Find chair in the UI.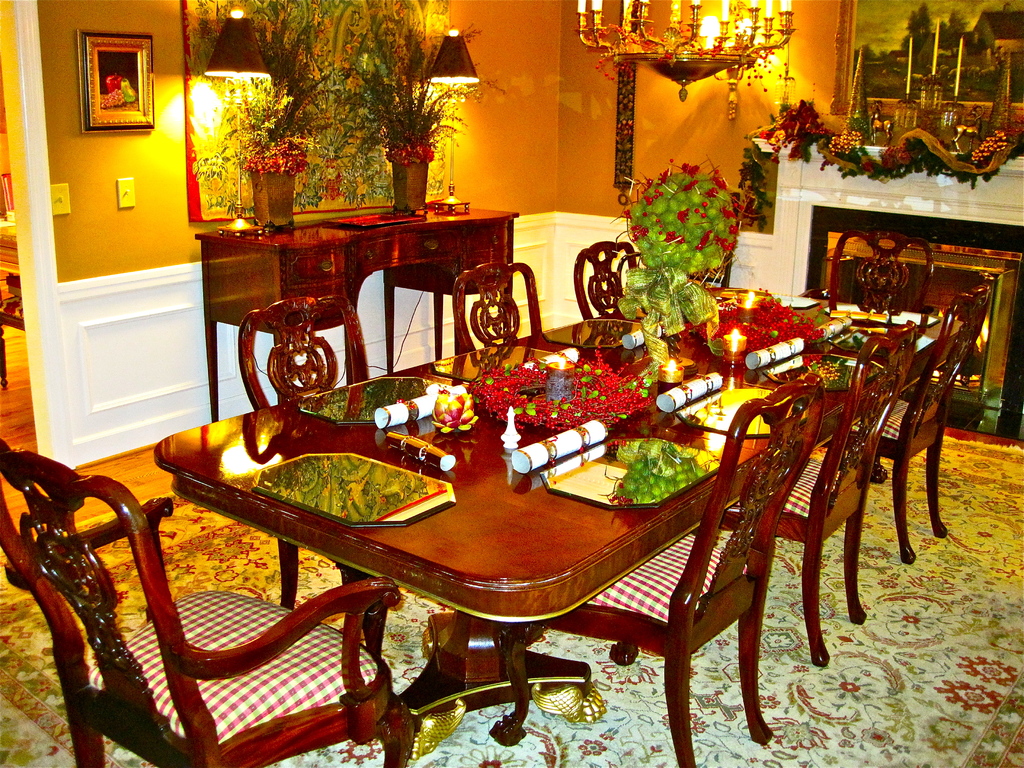
UI element at x1=22 y1=422 x2=365 y2=762.
